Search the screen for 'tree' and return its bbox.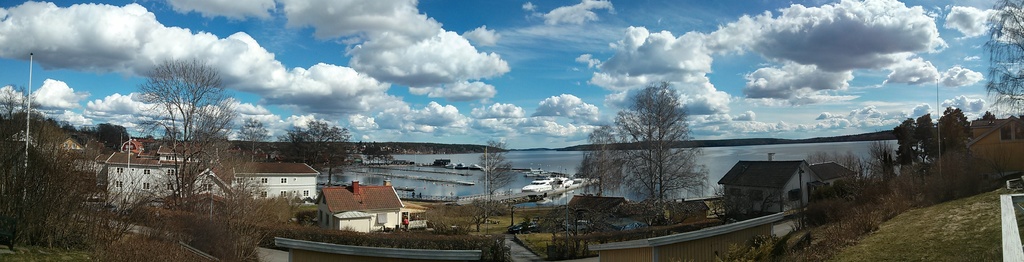
Found: (x1=578, y1=77, x2=714, y2=224).
